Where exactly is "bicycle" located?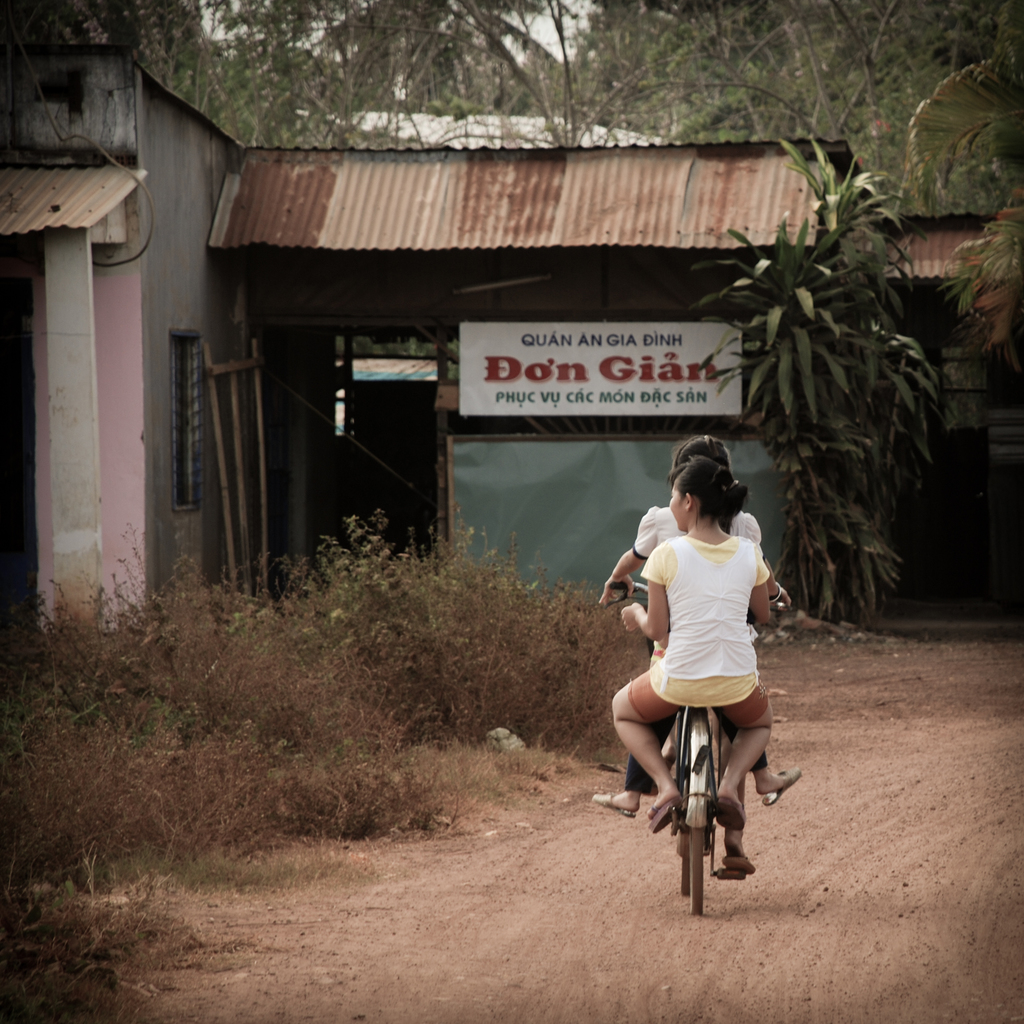
Its bounding box is x1=605, y1=583, x2=790, y2=914.
